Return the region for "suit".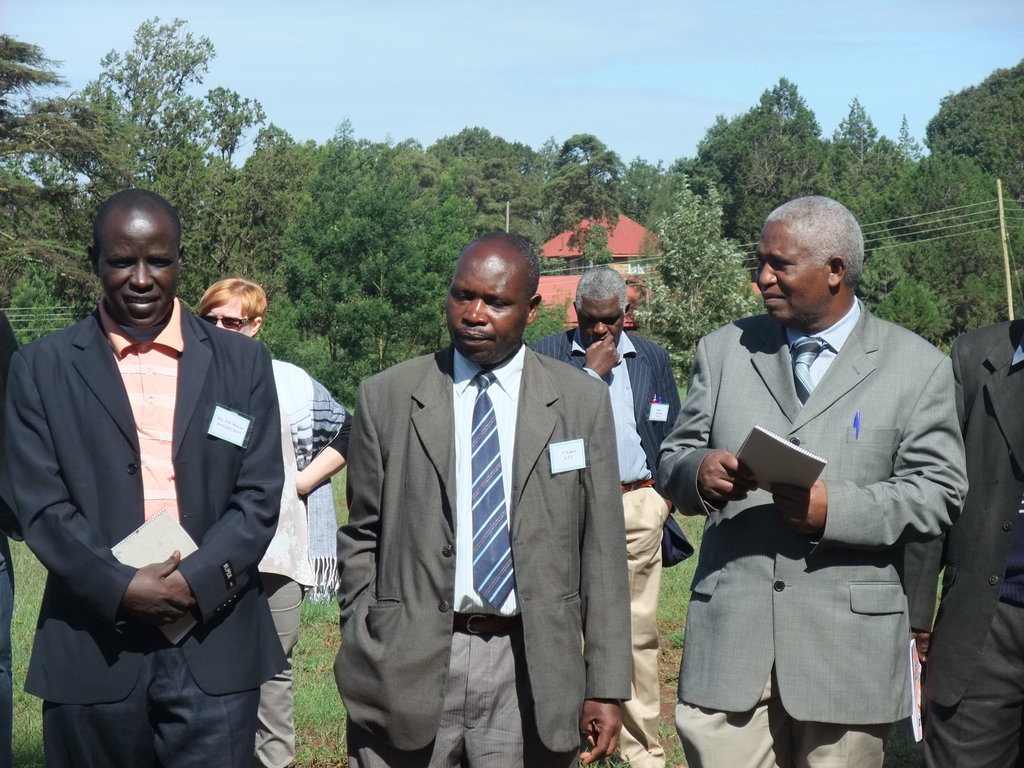
[left=534, top=330, right=694, bottom=767].
